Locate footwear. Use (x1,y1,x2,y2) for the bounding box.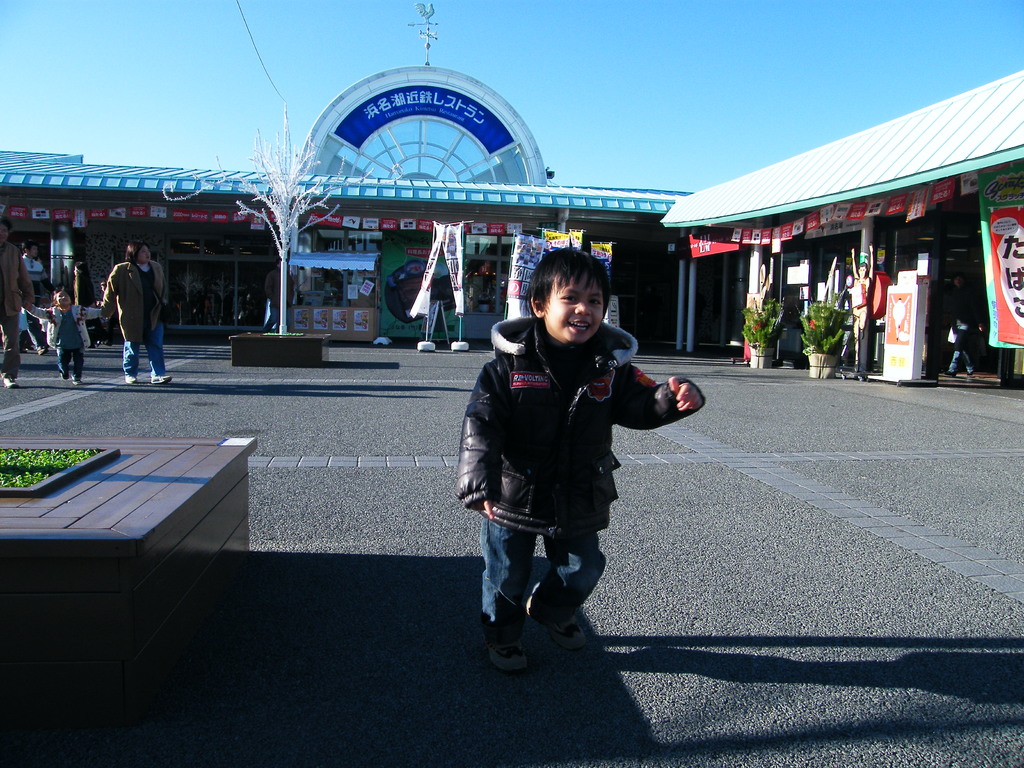
(942,368,958,378).
